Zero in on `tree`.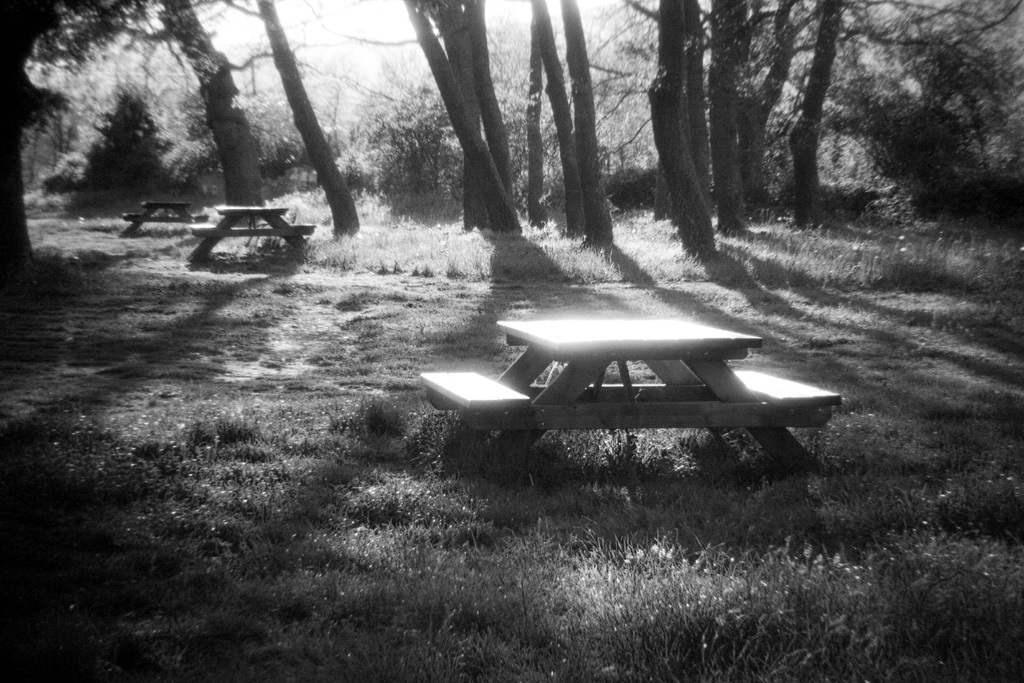
Zeroed in: (left=524, top=0, right=584, bottom=243).
